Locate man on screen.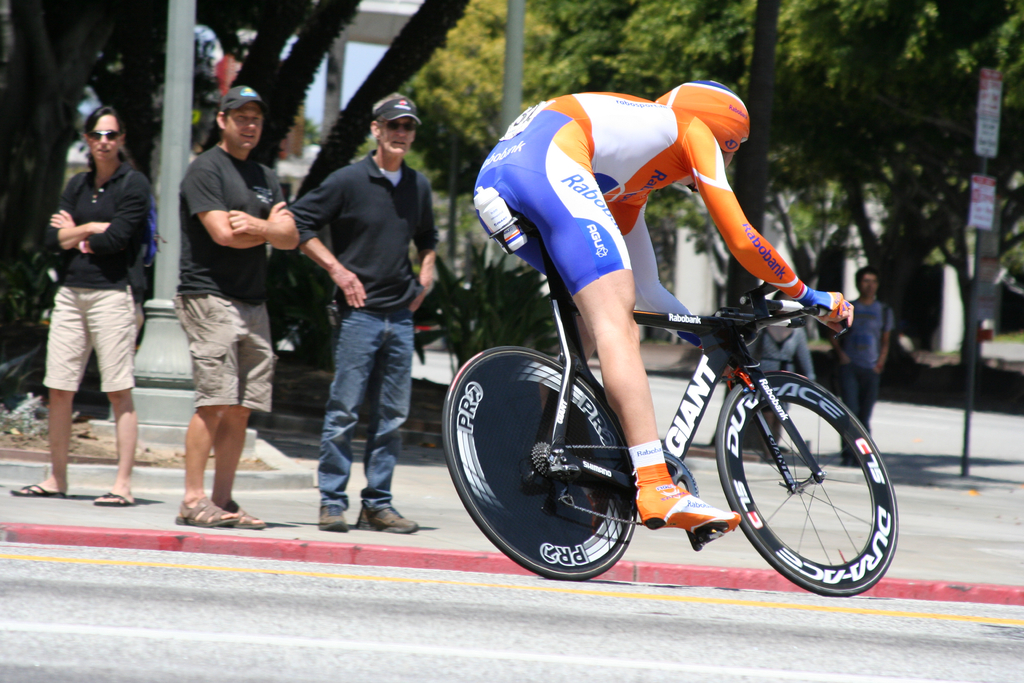
On screen at detection(6, 106, 140, 512).
